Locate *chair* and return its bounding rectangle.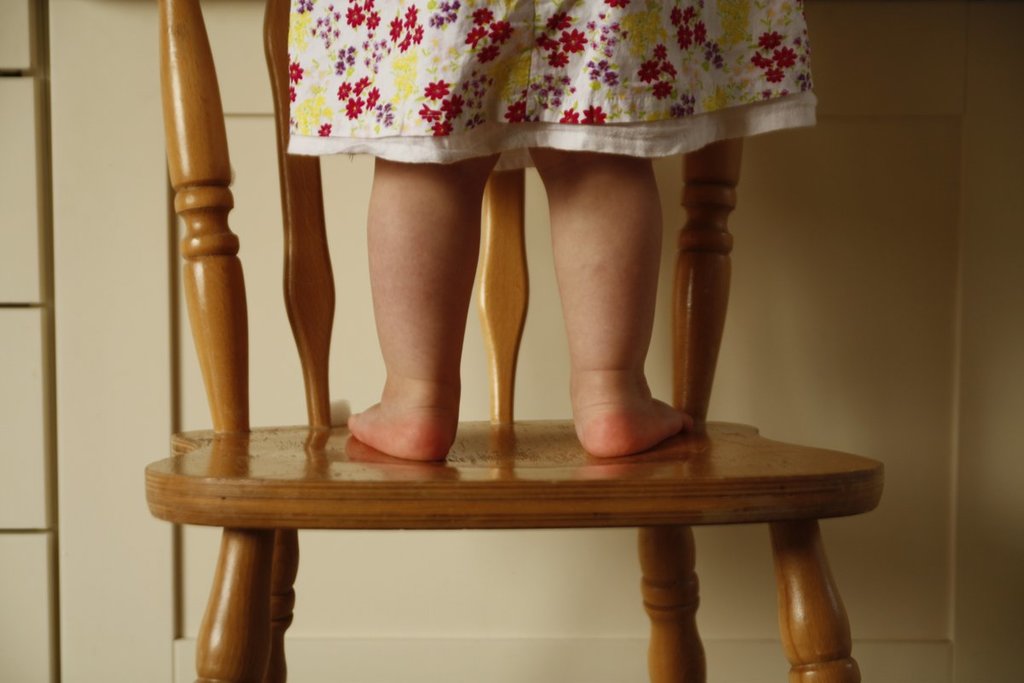
detection(152, 39, 856, 664).
